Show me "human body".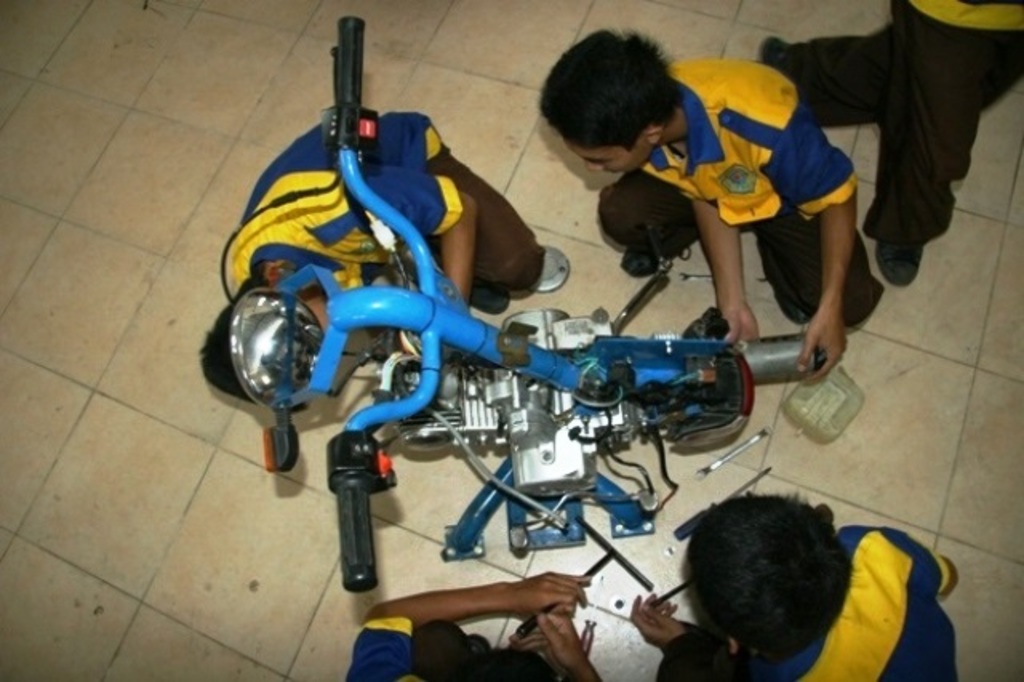
"human body" is here: detection(627, 525, 960, 680).
